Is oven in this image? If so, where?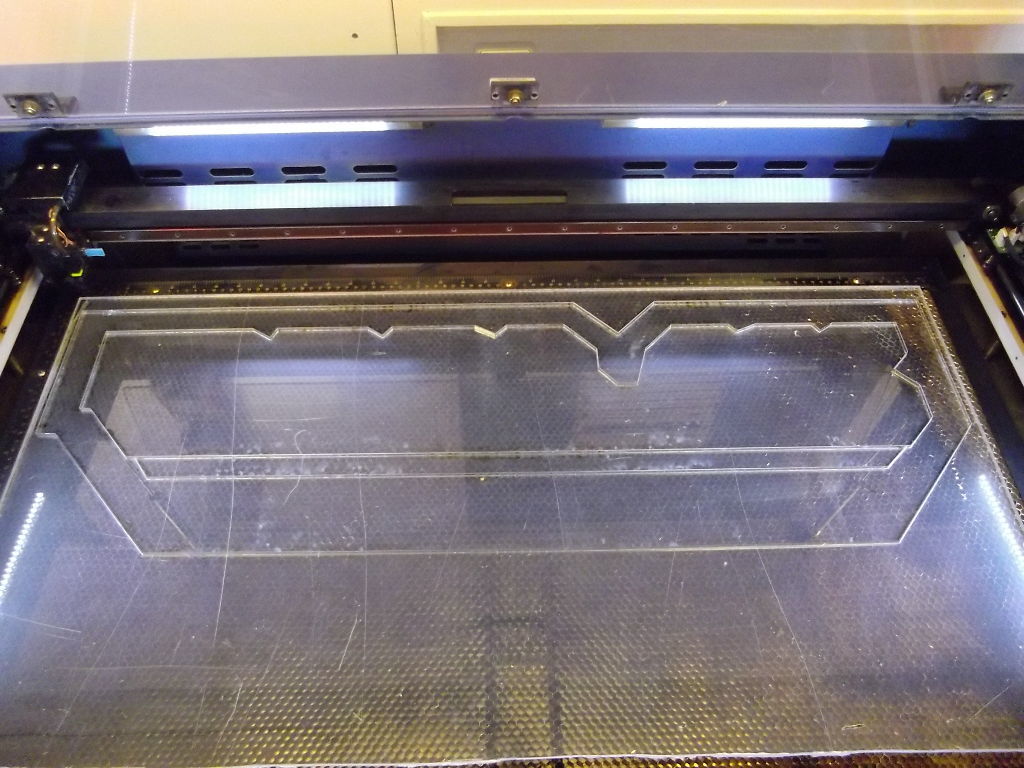
Yes, at box=[0, 9, 1023, 766].
